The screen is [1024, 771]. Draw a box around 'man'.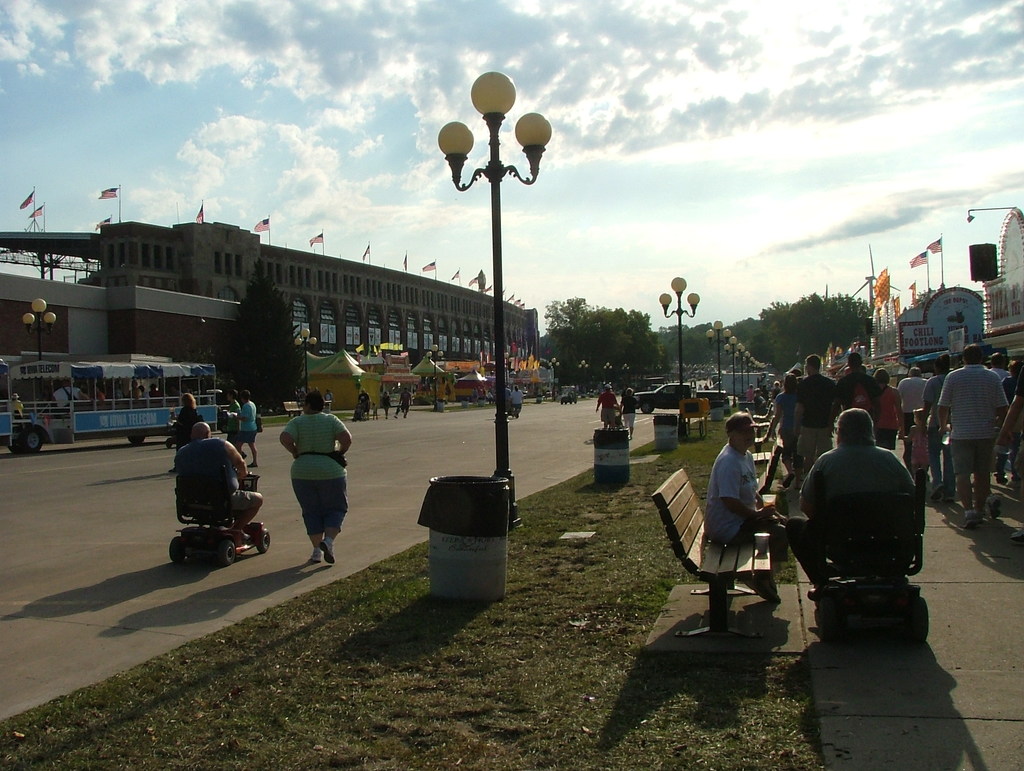
crop(938, 346, 1006, 527).
